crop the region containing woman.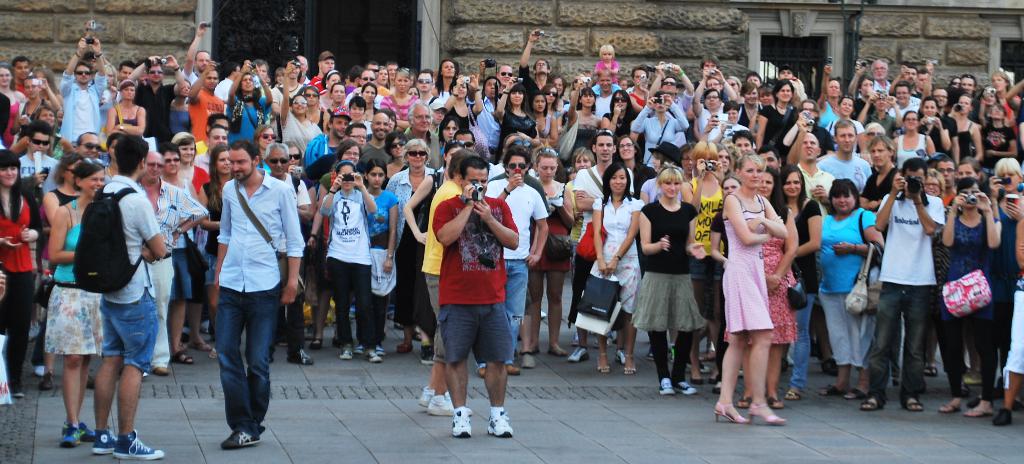
Crop region: <box>621,150,697,402</box>.
